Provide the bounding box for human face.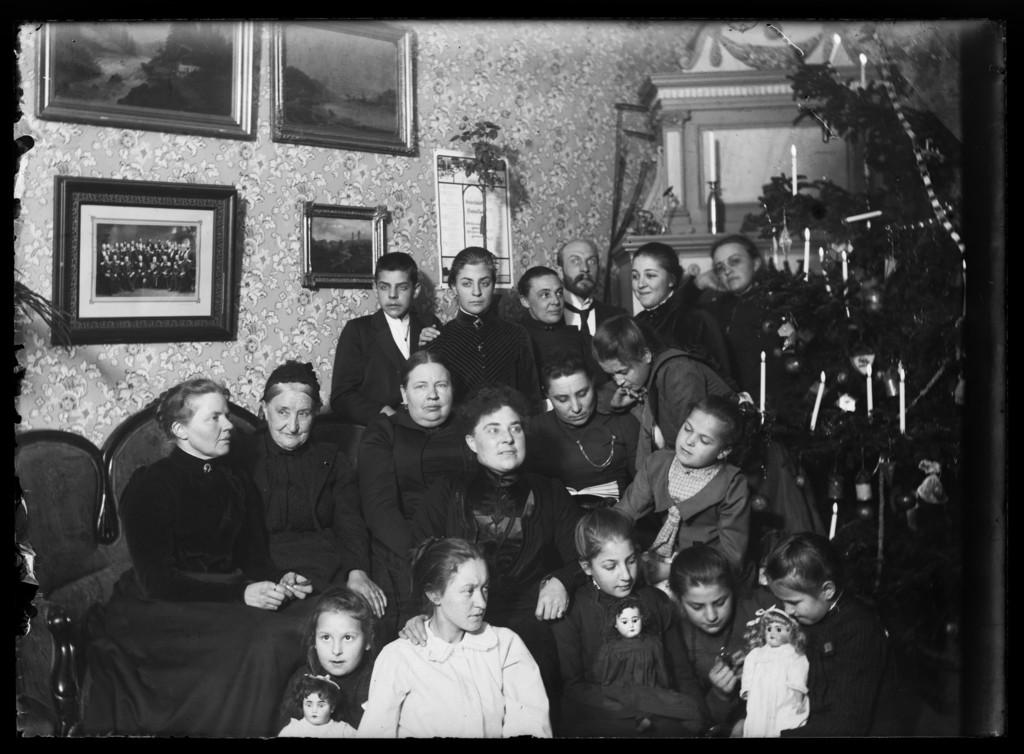
region(188, 393, 234, 454).
